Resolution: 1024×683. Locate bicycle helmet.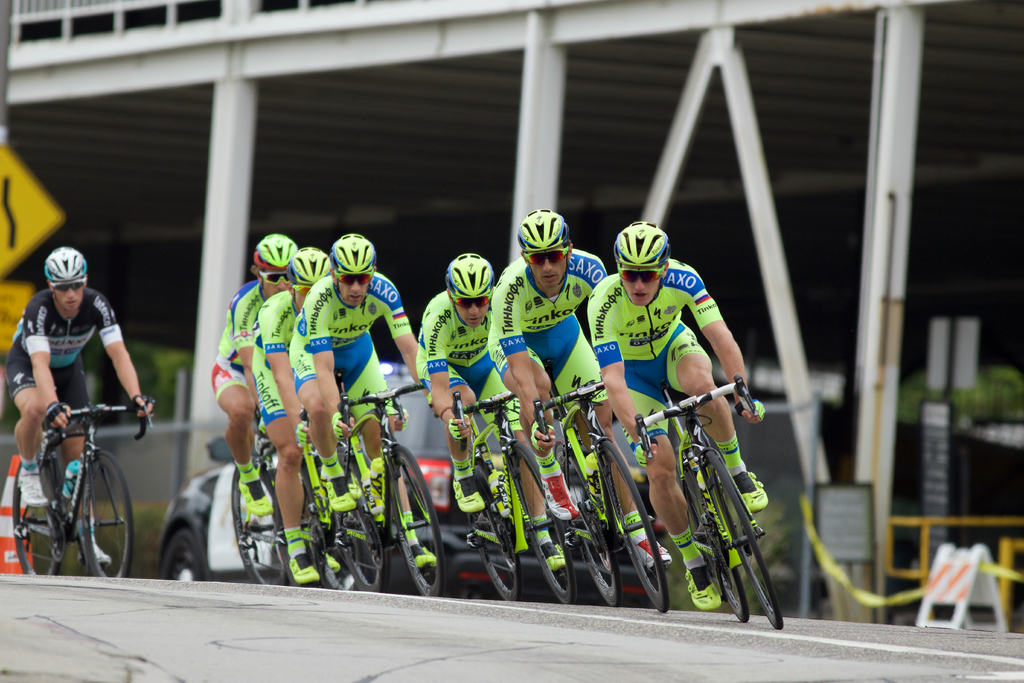
{"left": 259, "top": 227, "right": 298, "bottom": 273}.
